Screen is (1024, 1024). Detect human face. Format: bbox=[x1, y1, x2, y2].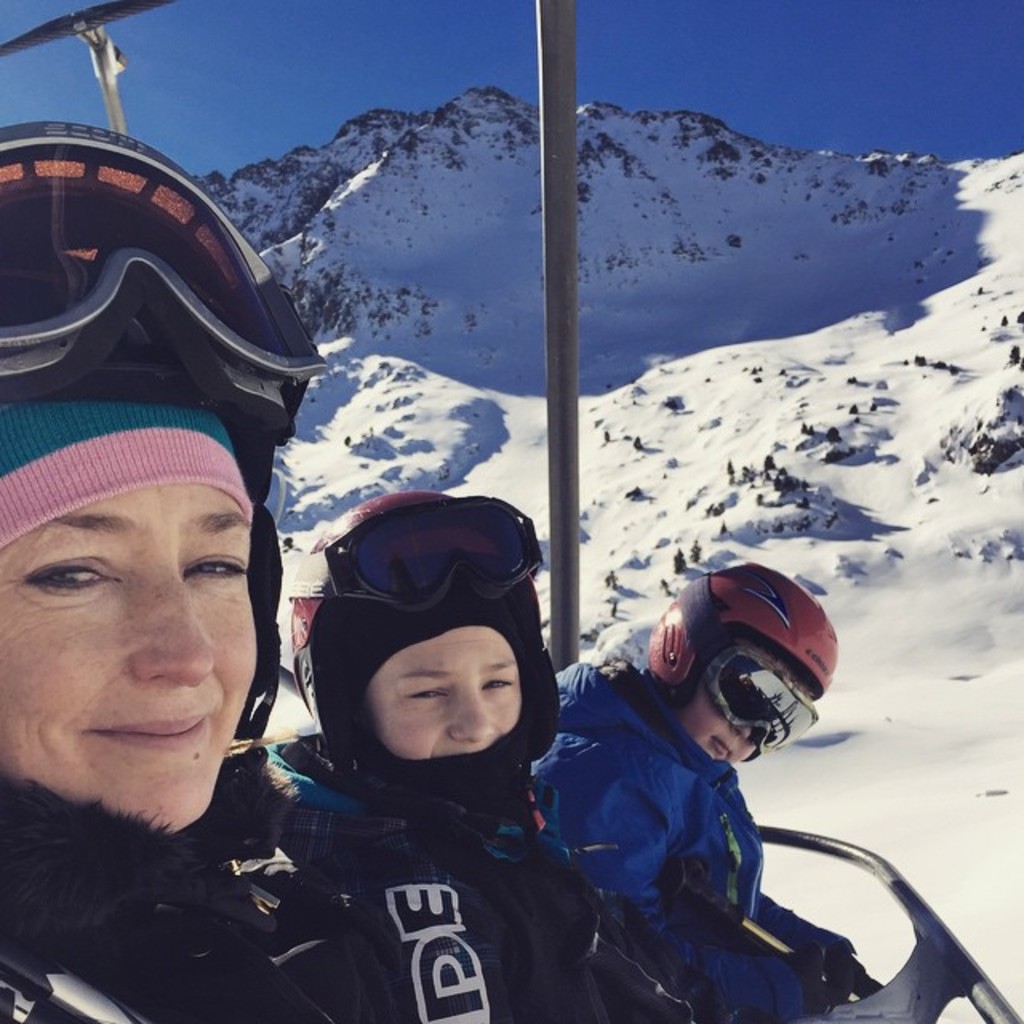
bbox=[686, 685, 755, 773].
